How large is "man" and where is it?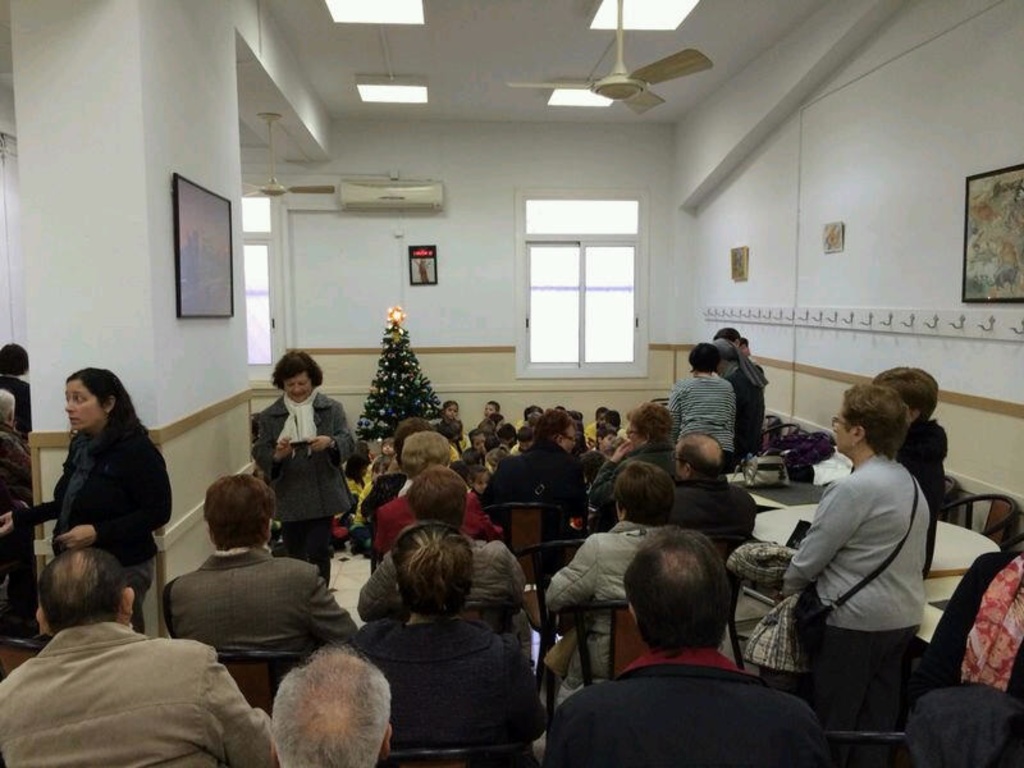
Bounding box: bbox=(483, 407, 593, 539).
